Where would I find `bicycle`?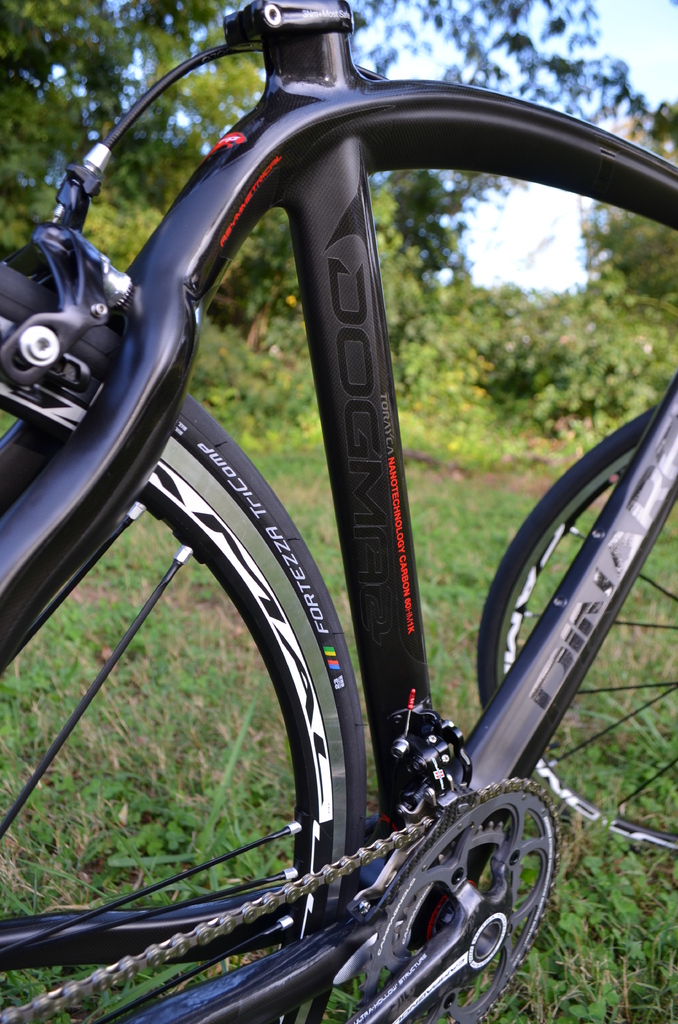
At bbox(0, 0, 677, 1023).
